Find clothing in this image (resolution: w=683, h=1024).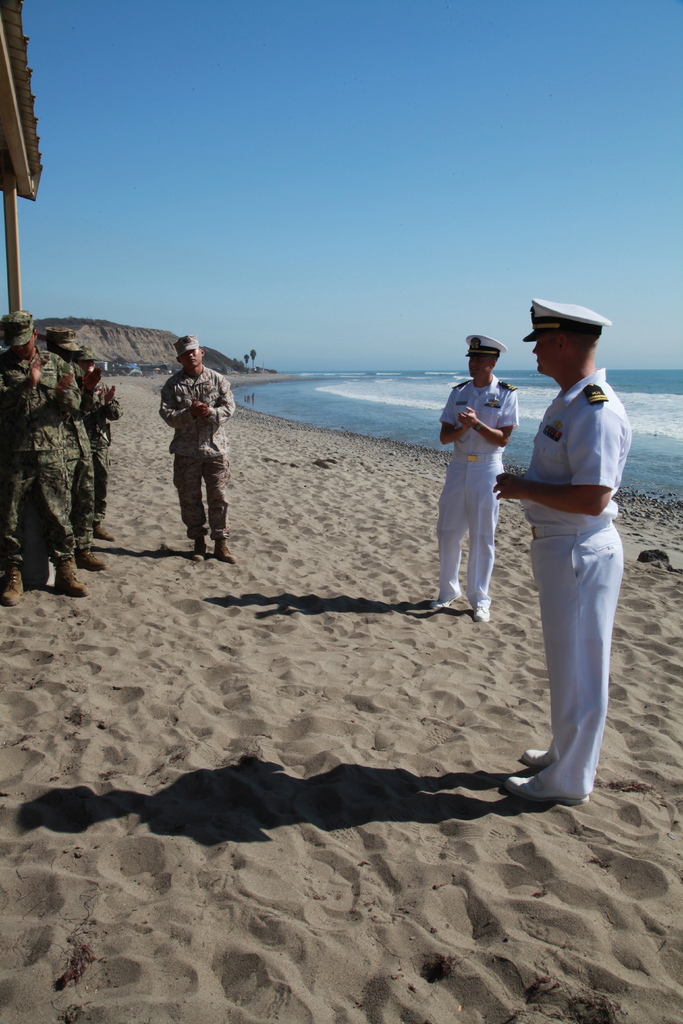
x1=436, y1=371, x2=518, y2=606.
